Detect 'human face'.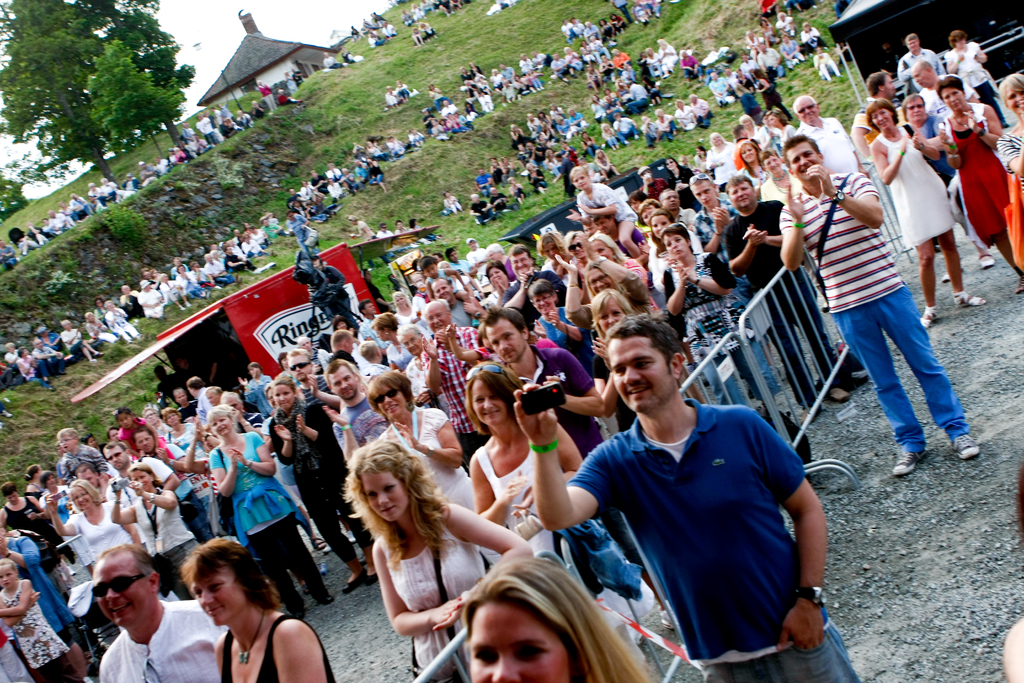
Detected at 212,415,231,438.
